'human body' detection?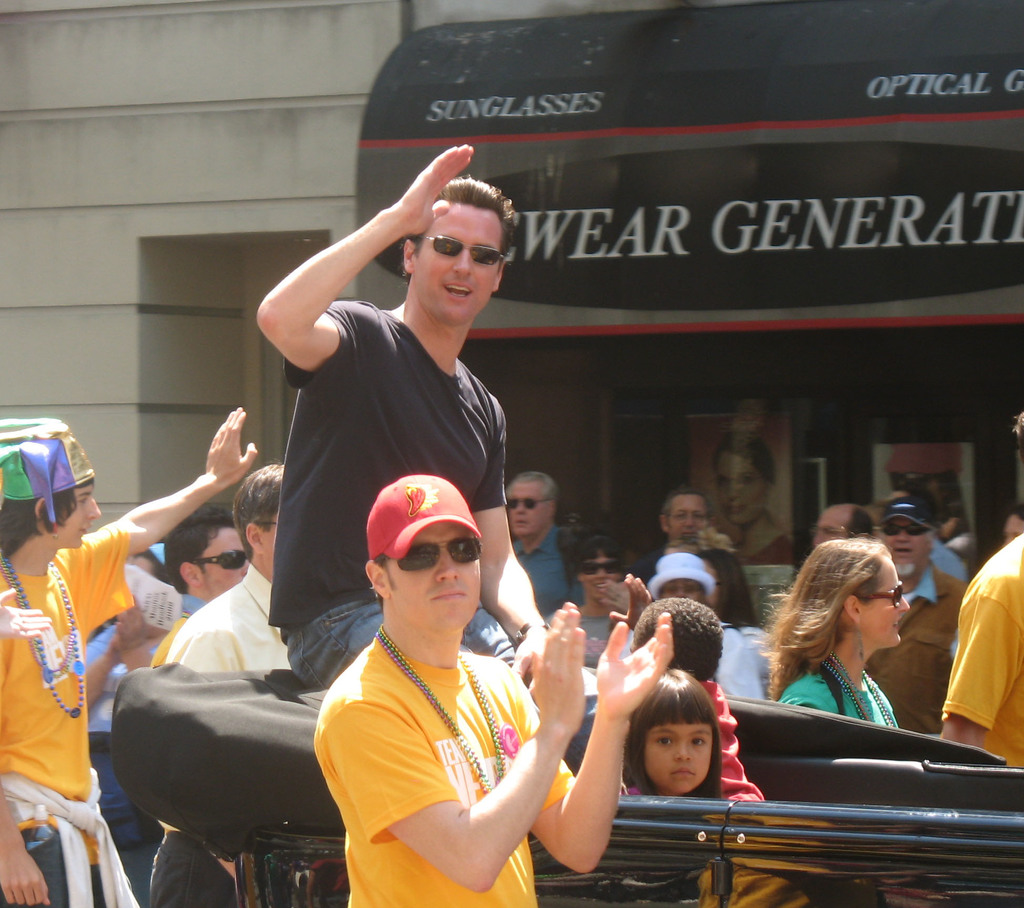
(0, 397, 258, 907)
